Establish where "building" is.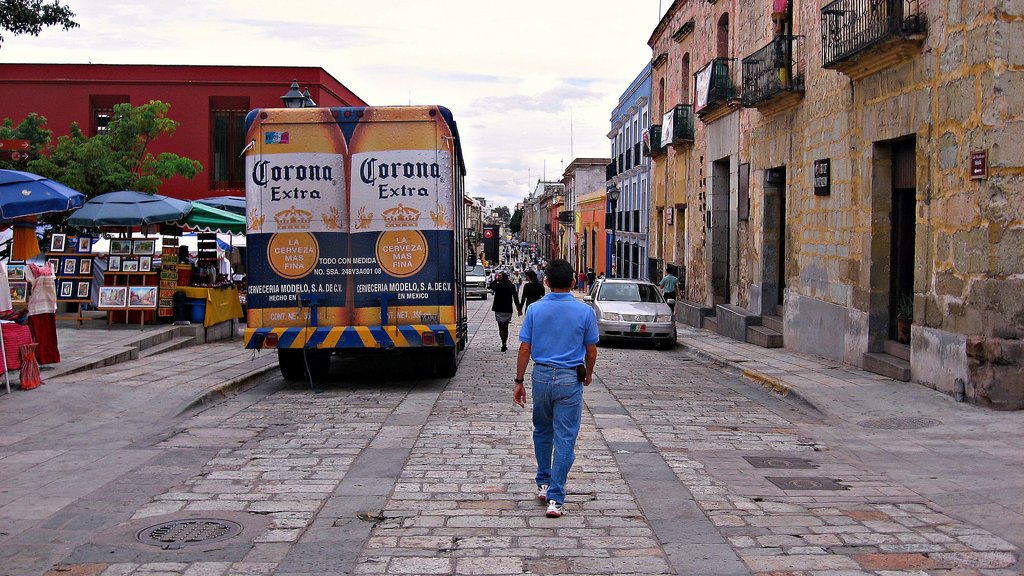
Established at [463, 193, 490, 239].
